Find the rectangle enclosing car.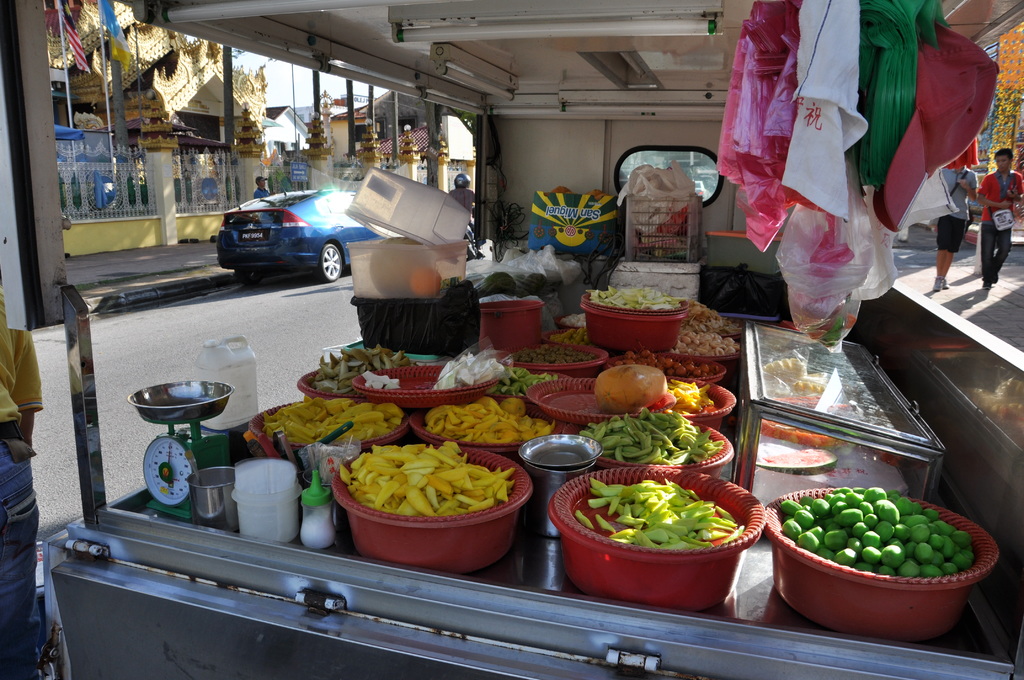
[x1=205, y1=184, x2=362, y2=289].
